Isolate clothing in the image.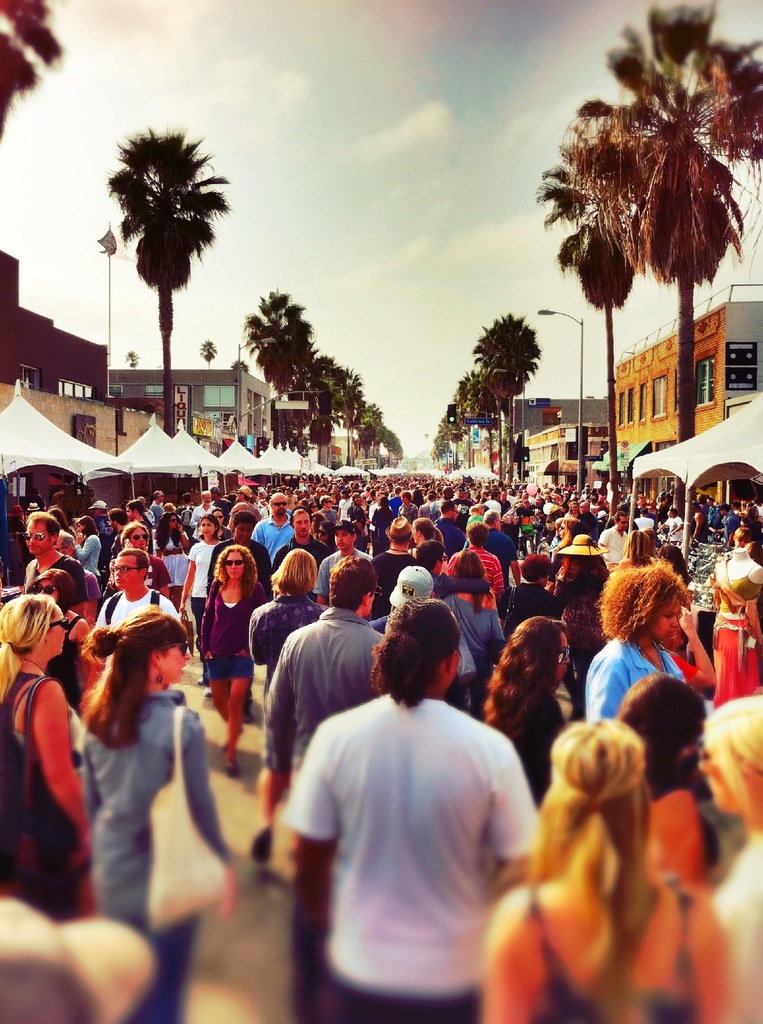
Isolated region: 194/498/221/528.
